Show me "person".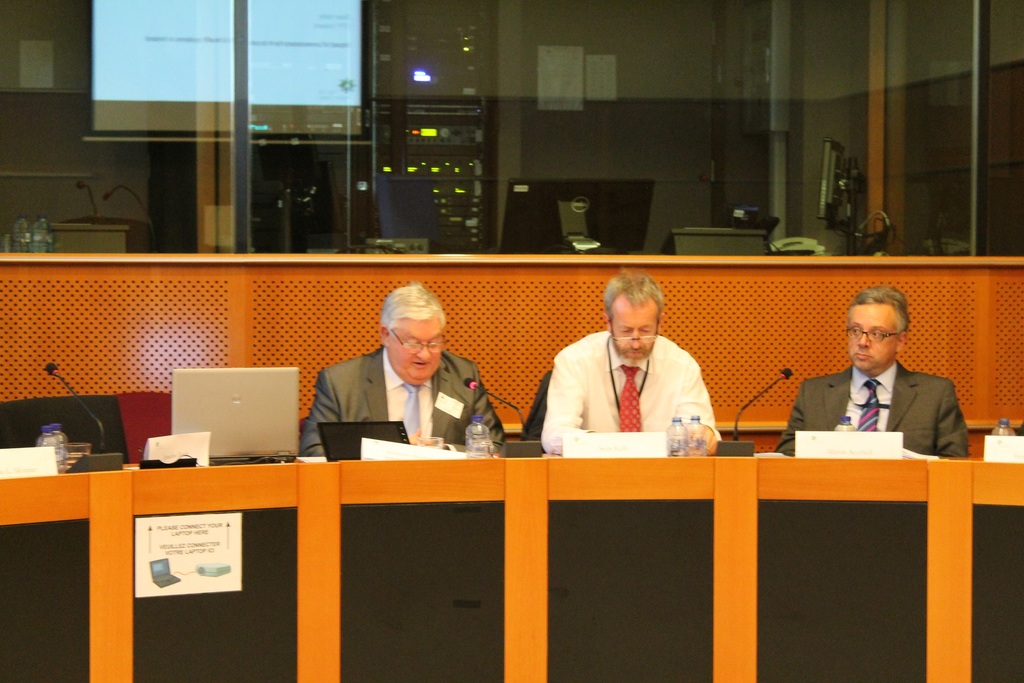
"person" is here: bbox=[540, 275, 720, 460].
